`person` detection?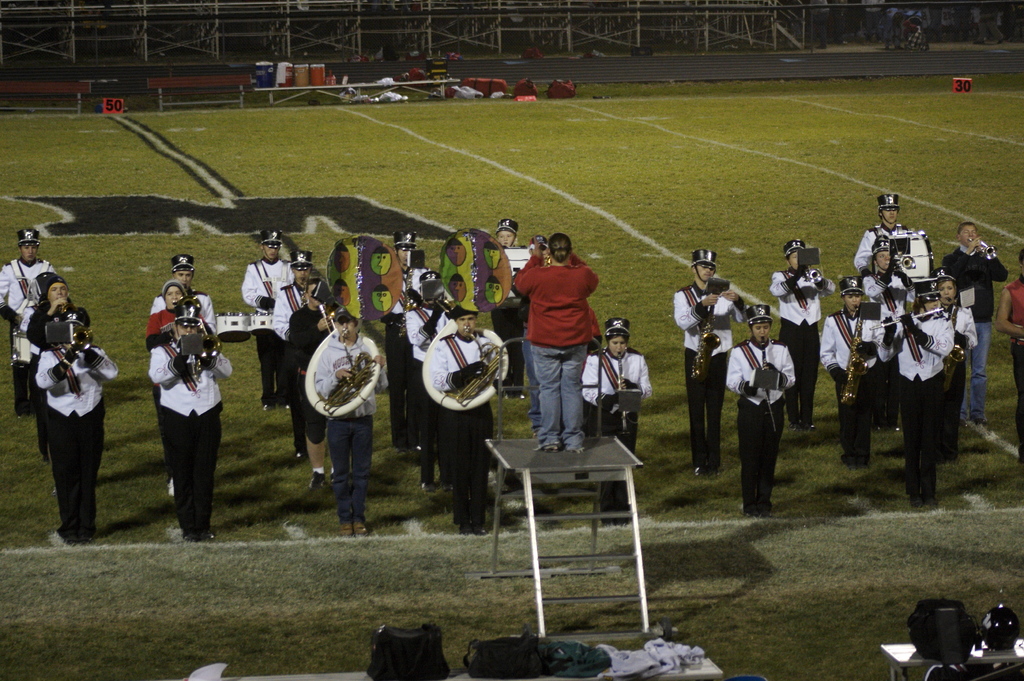
x1=972 y1=0 x2=1015 y2=47
